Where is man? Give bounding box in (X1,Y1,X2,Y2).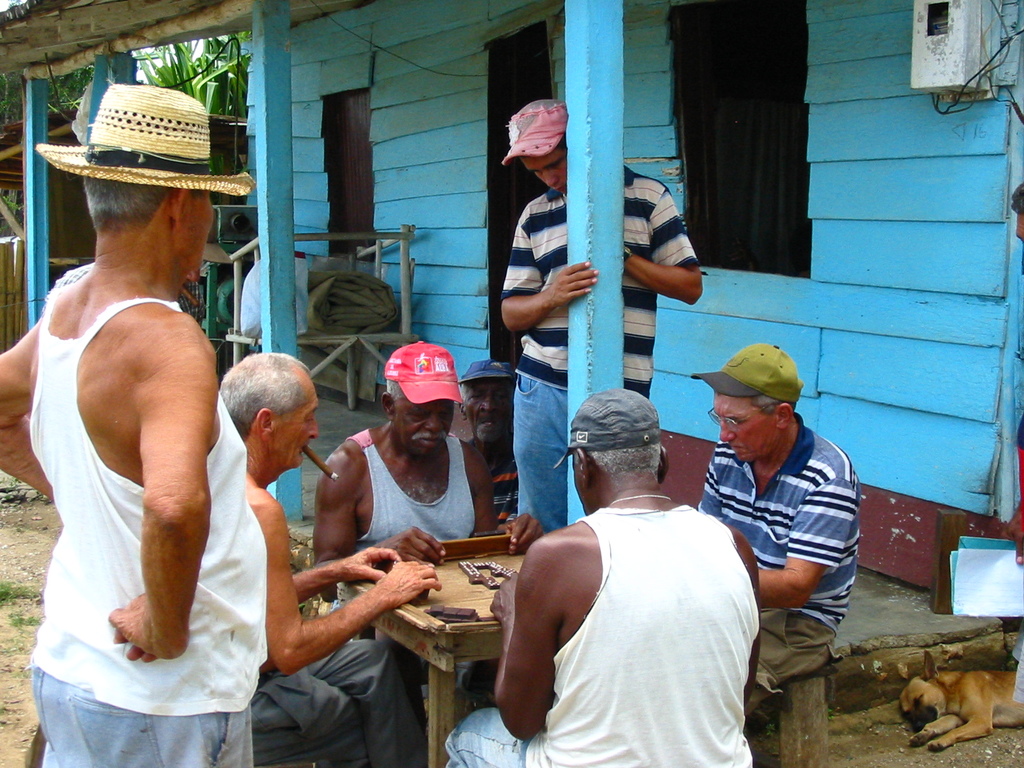
(497,97,702,538).
